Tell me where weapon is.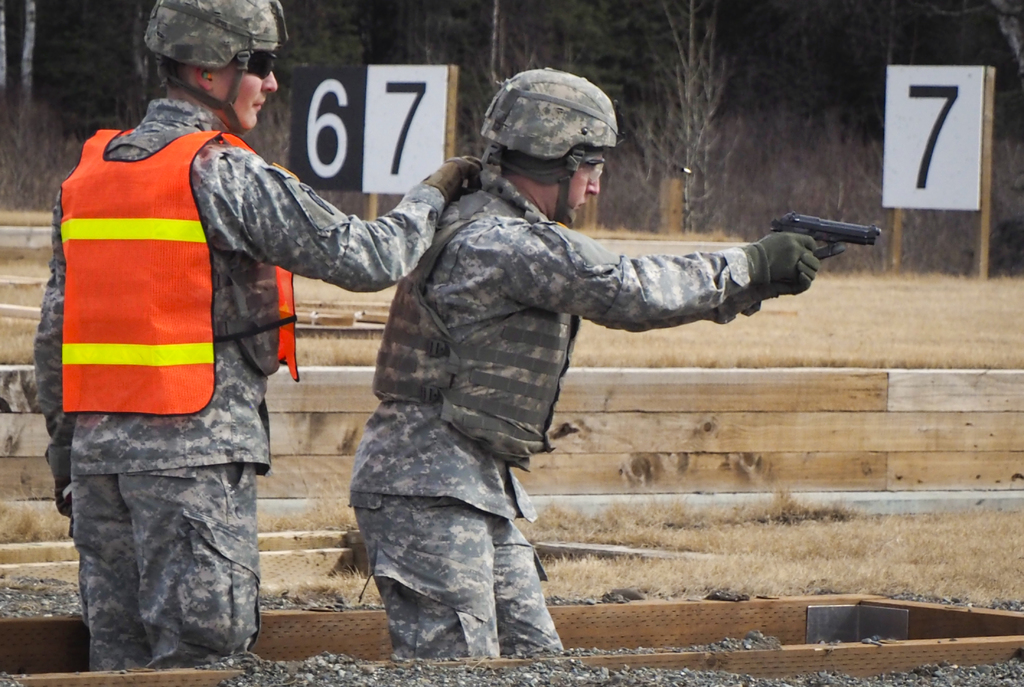
weapon is at select_region(718, 196, 894, 300).
